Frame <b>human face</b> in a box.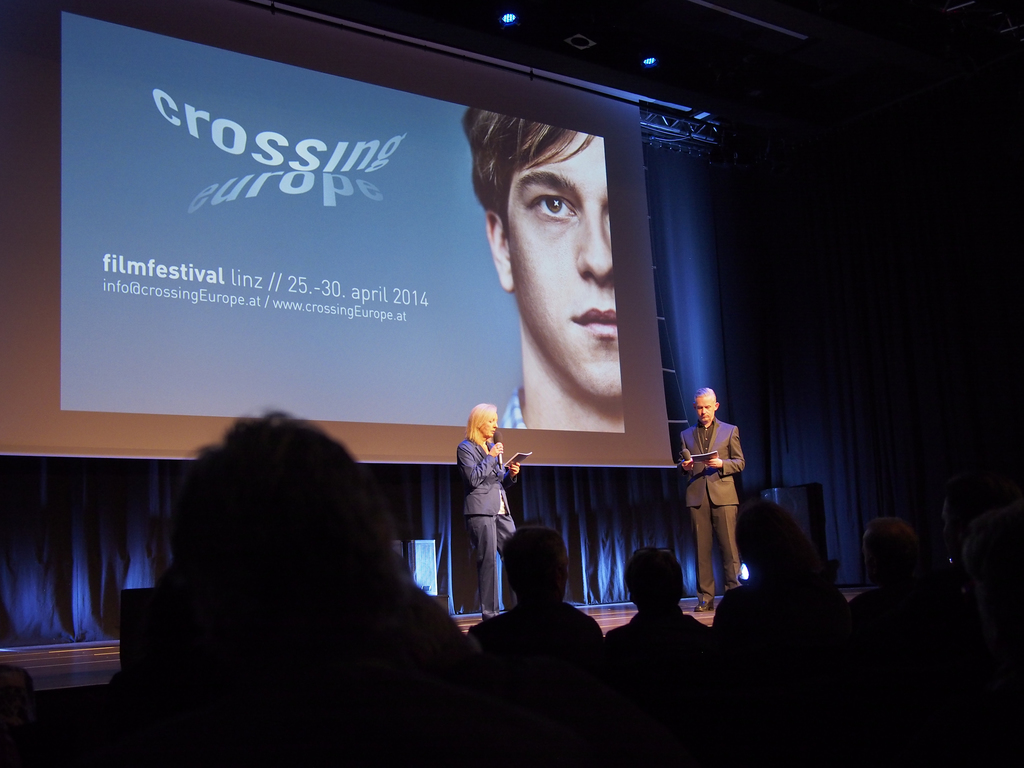
[502, 129, 621, 396].
